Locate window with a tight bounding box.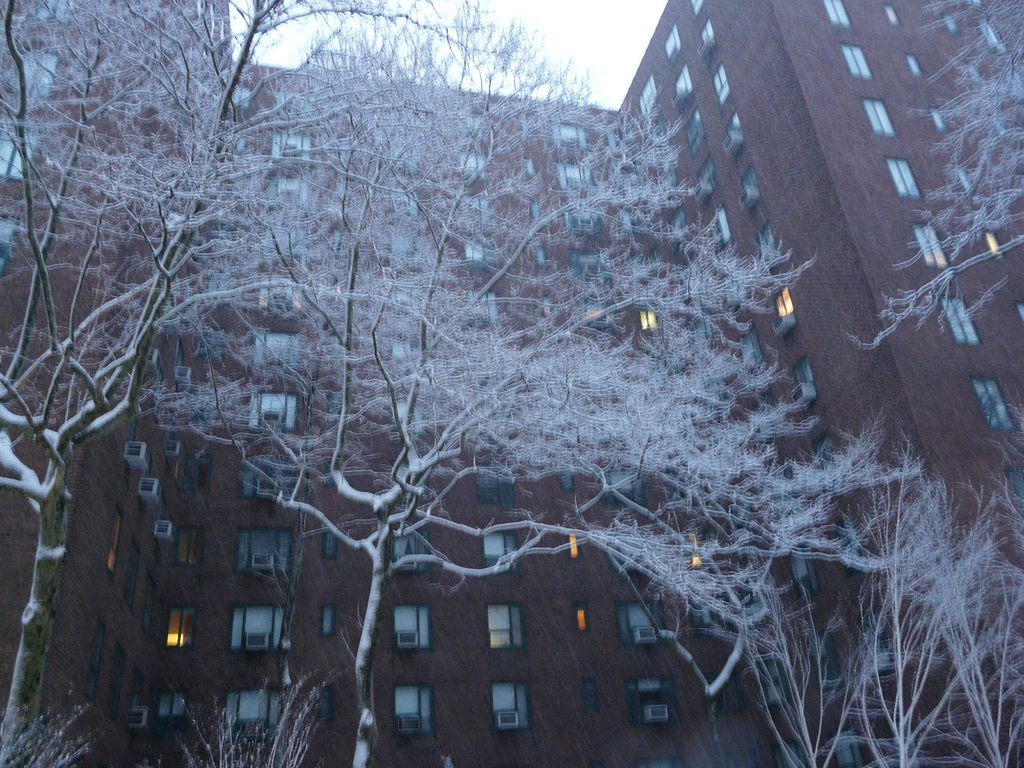
{"left": 460, "top": 150, "right": 489, "bottom": 179}.
